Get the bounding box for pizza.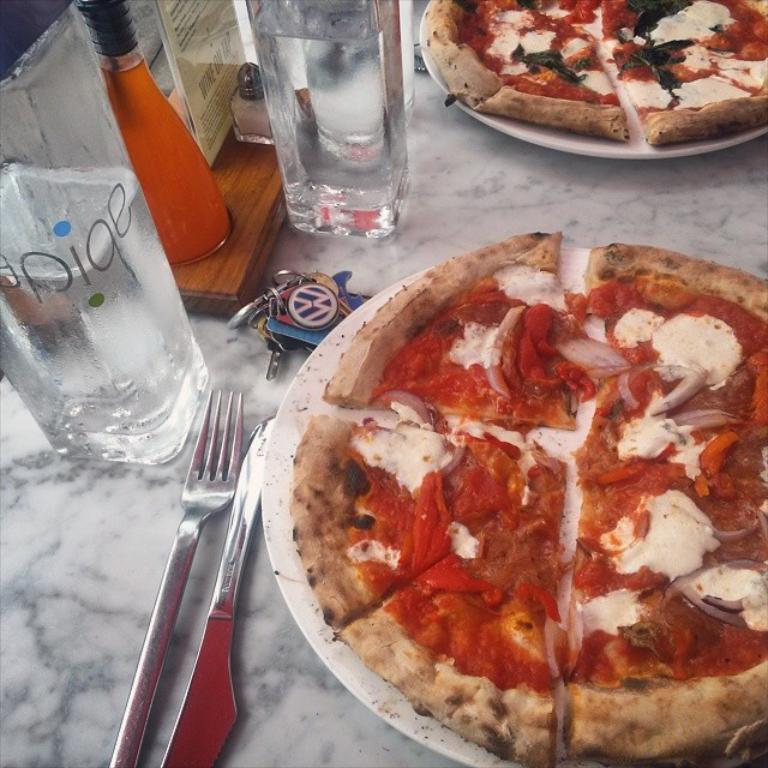
(419,0,766,157).
